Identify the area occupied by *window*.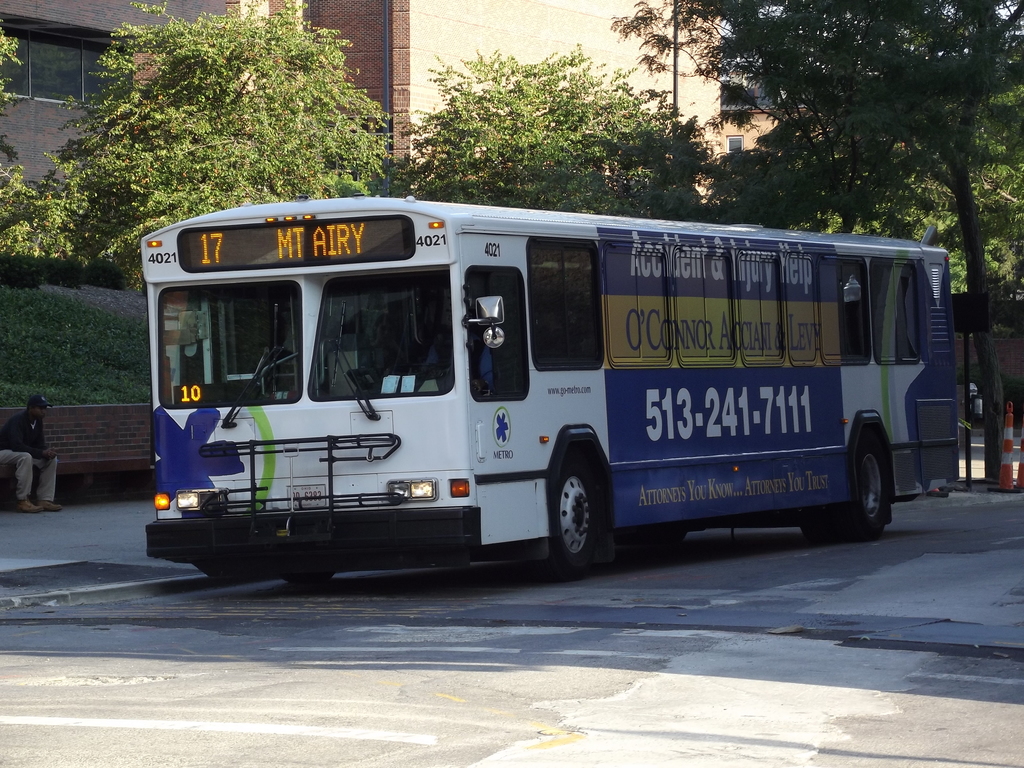
Area: box=[18, 12, 118, 78].
